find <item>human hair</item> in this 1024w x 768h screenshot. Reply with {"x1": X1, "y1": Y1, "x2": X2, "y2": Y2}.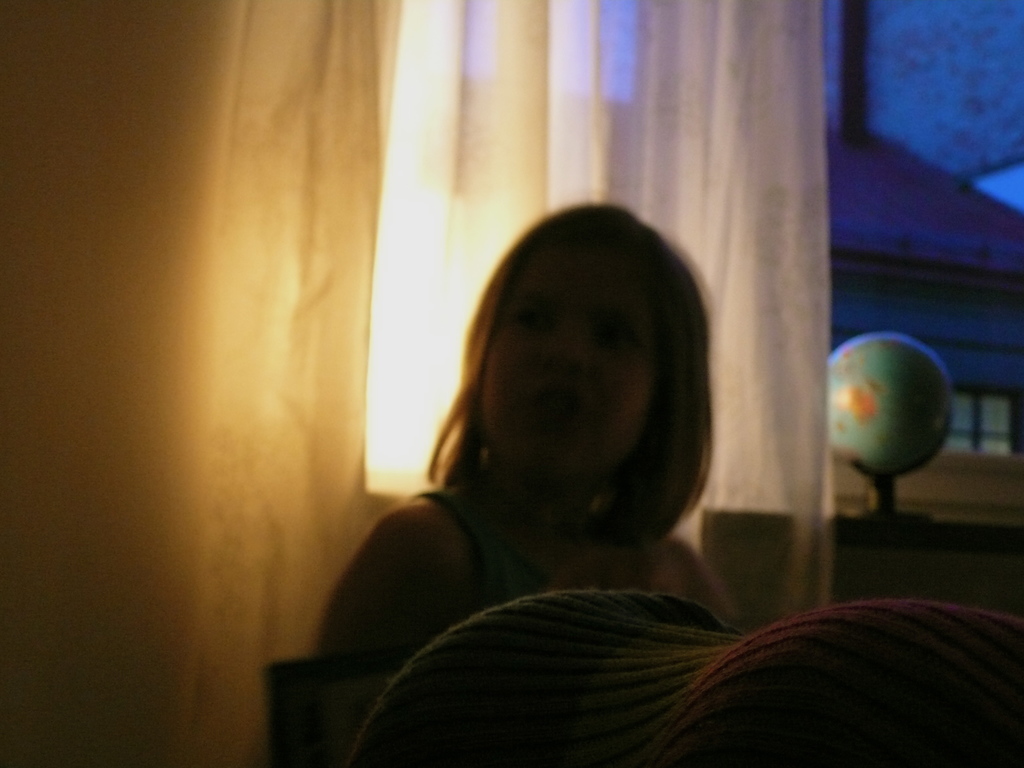
{"x1": 419, "y1": 185, "x2": 709, "y2": 575}.
